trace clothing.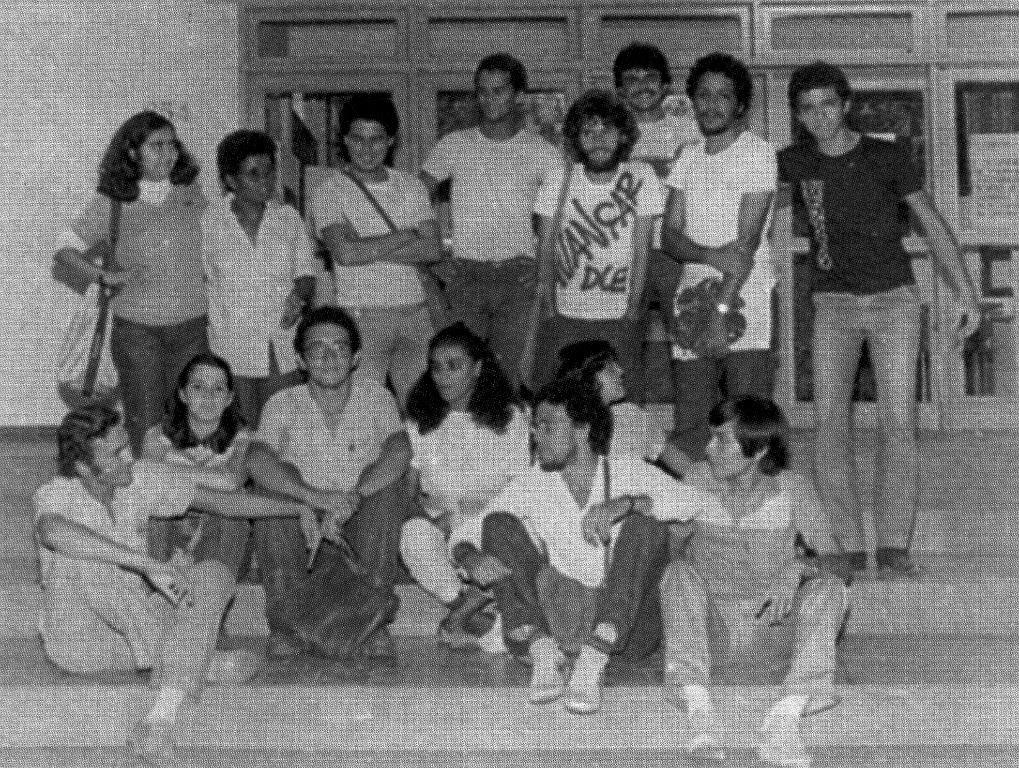
Traced to bbox=[252, 373, 433, 617].
